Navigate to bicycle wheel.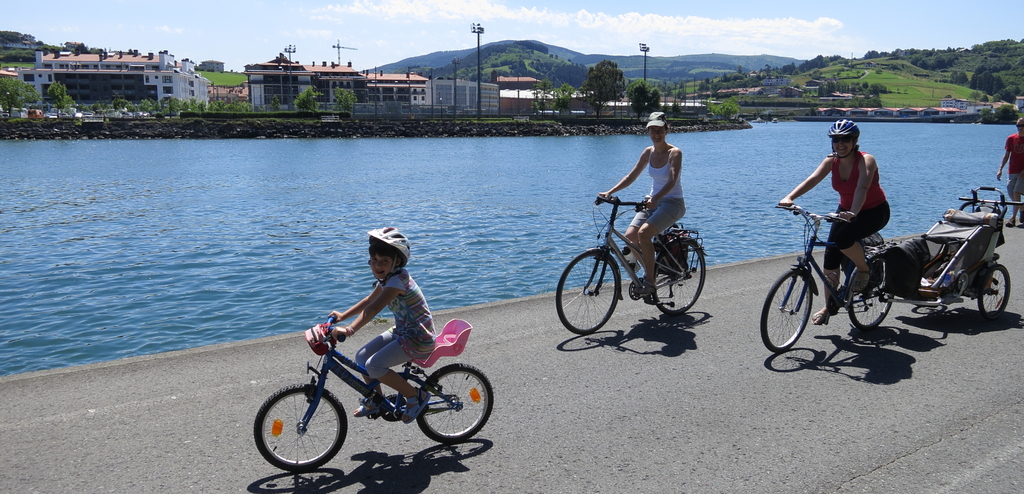
Navigation target: <box>572,241,623,331</box>.
